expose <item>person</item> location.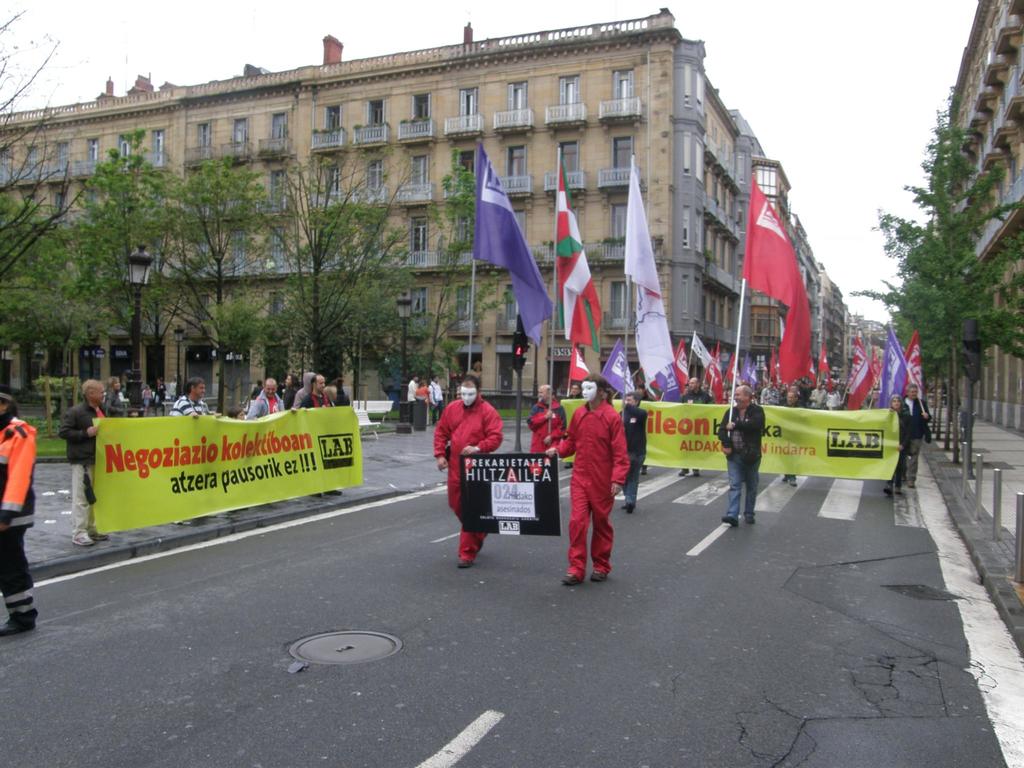
Exposed at rect(52, 376, 126, 548).
